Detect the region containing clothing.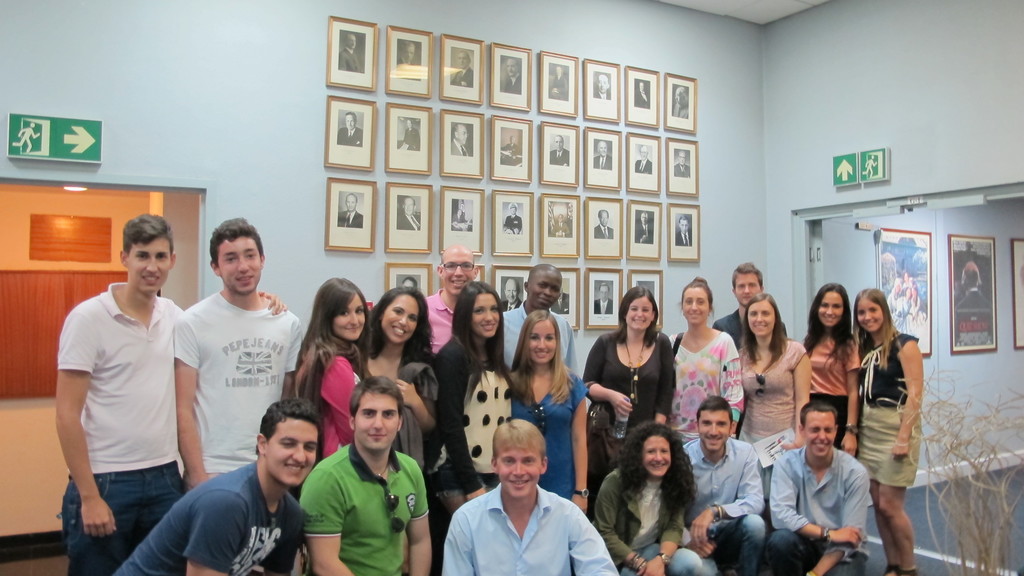
(x1=113, y1=452, x2=303, y2=575).
